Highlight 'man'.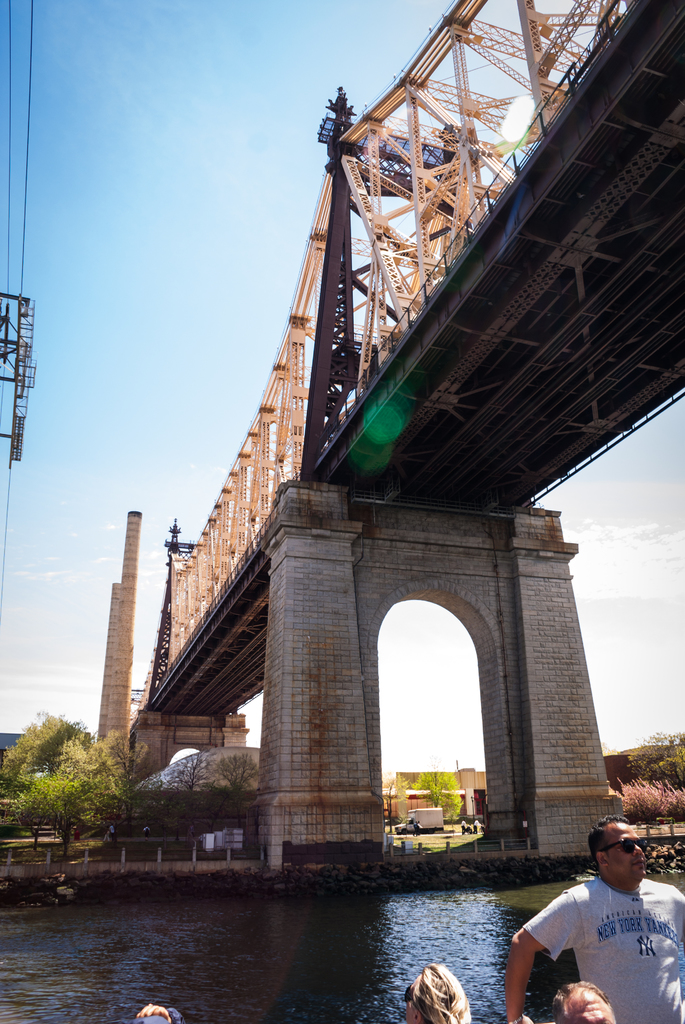
Highlighted region: (461,819,468,836).
